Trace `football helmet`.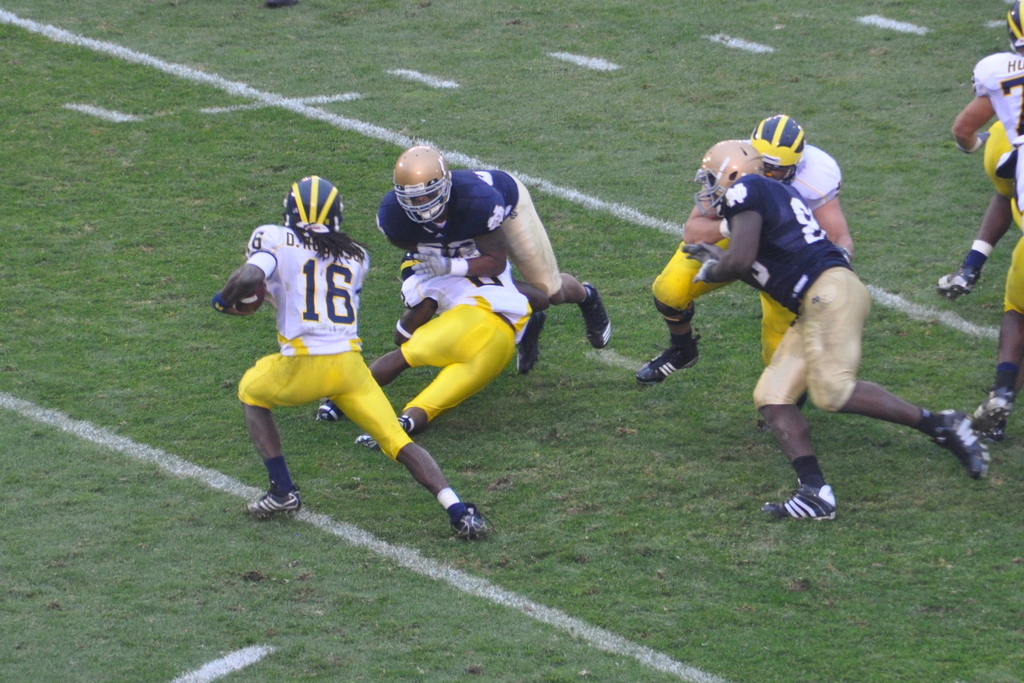
Traced to {"x1": 1004, "y1": 0, "x2": 1023, "y2": 63}.
